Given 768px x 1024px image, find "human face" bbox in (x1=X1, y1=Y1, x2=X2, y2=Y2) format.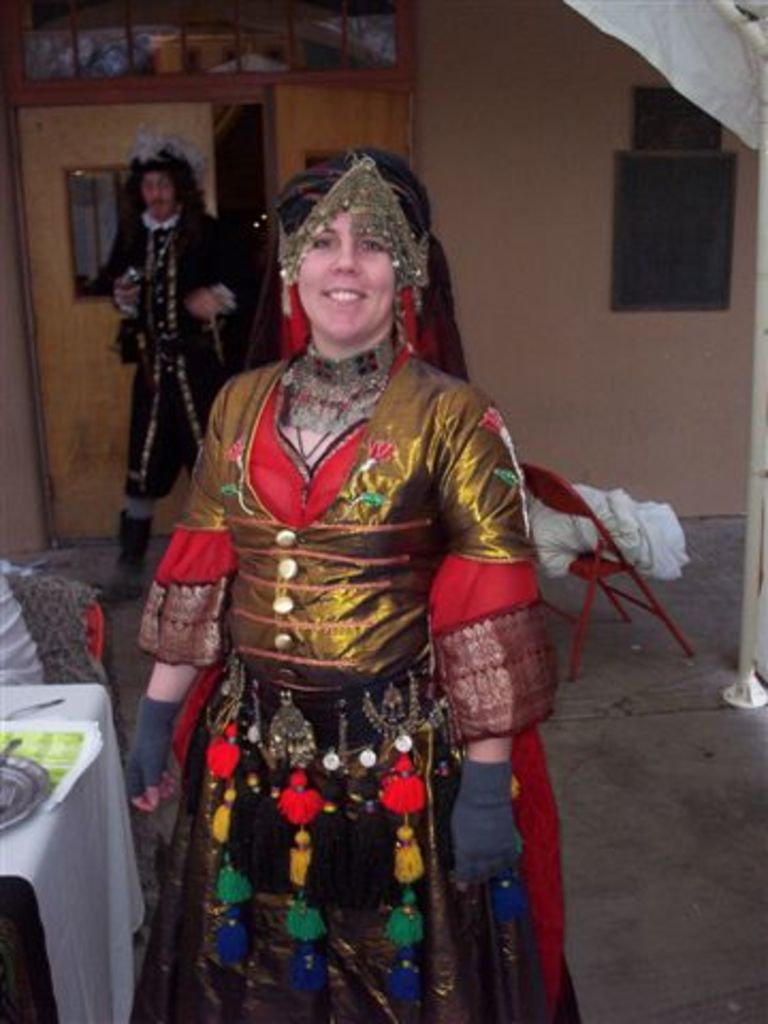
(x1=297, y1=211, x2=390, y2=341).
